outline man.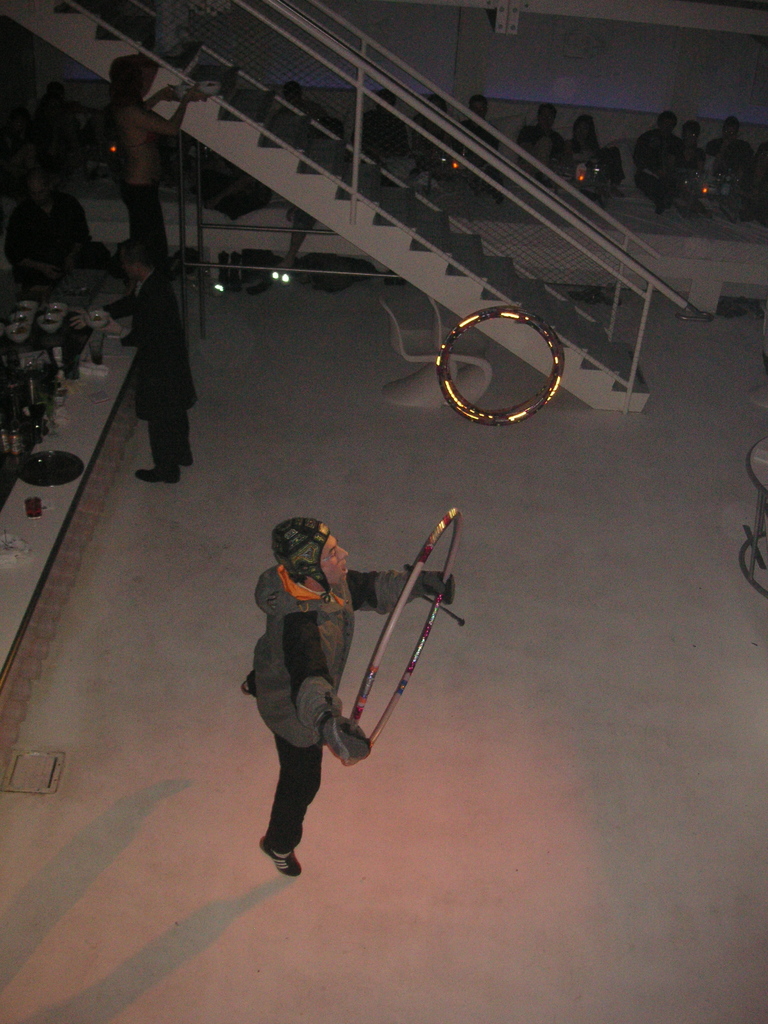
Outline: bbox=(103, 238, 225, 484).
